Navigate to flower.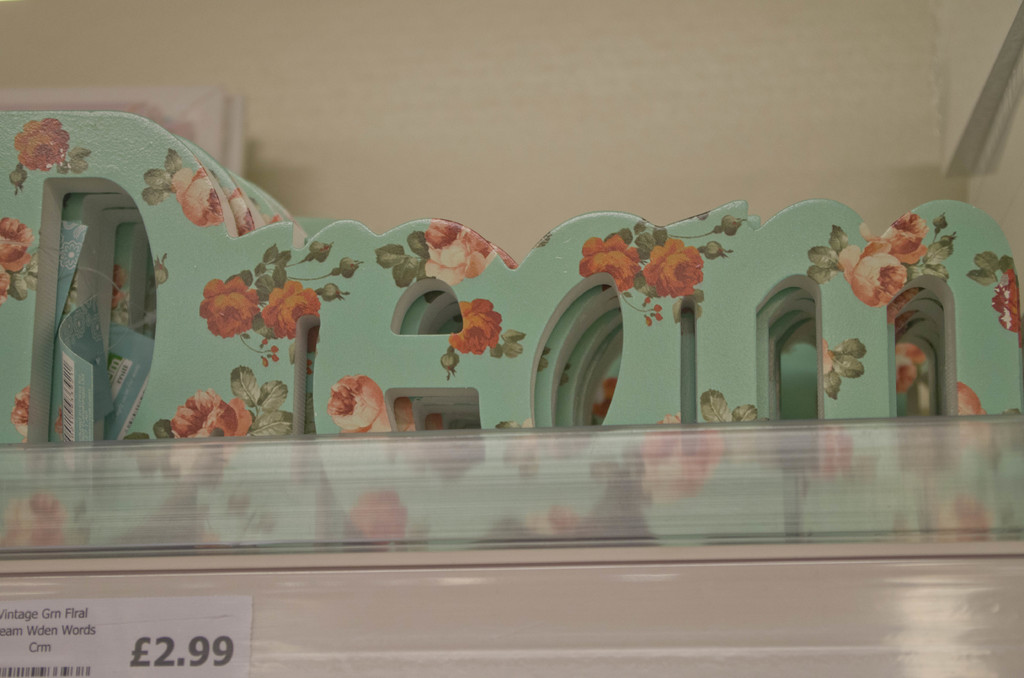
Navigation target: 823 341 832 378.
